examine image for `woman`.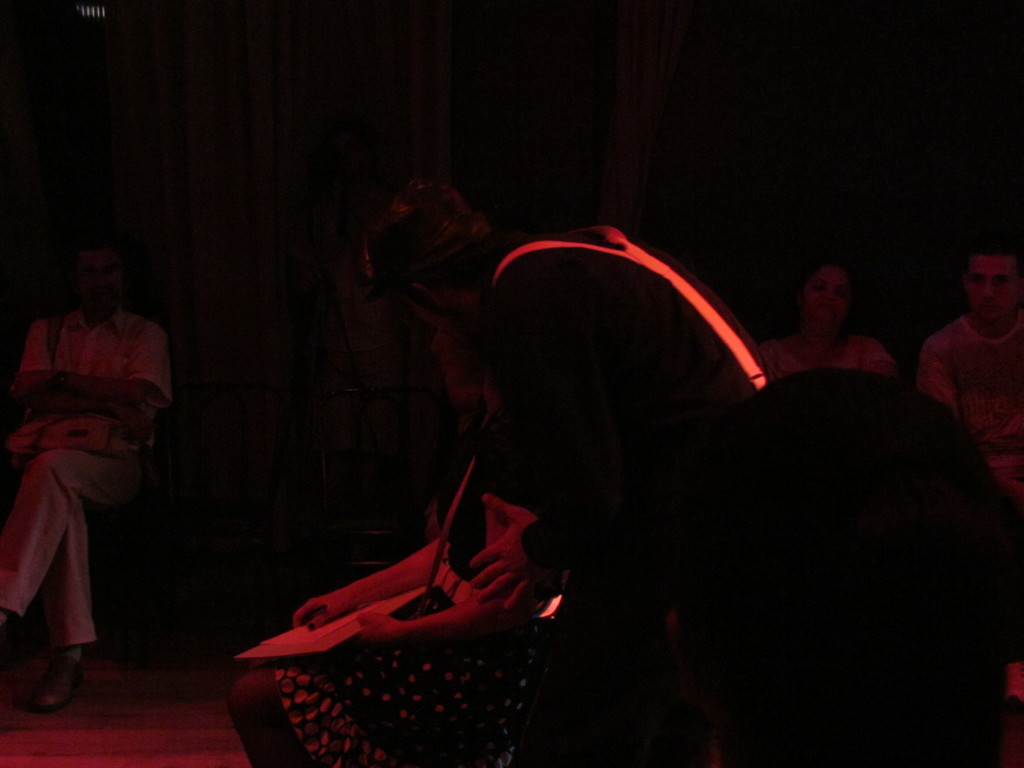
Examination result: box(755, 260, 899, 378).
